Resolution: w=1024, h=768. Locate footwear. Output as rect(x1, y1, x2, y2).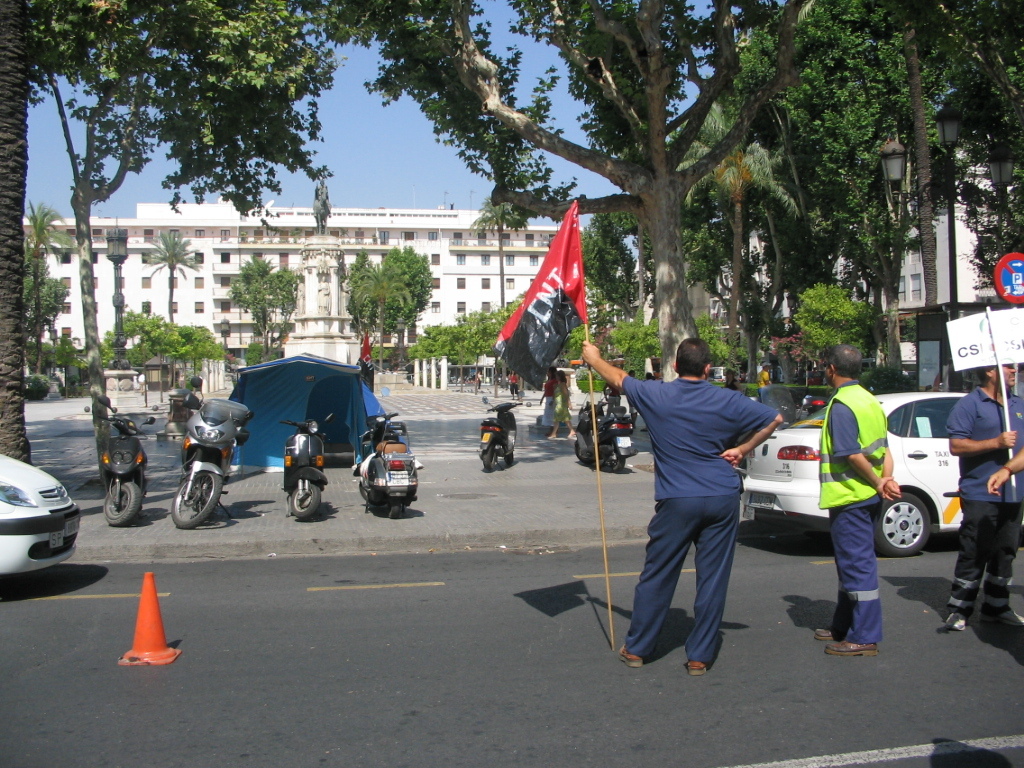
rect(979, 606, 1023, 630).
